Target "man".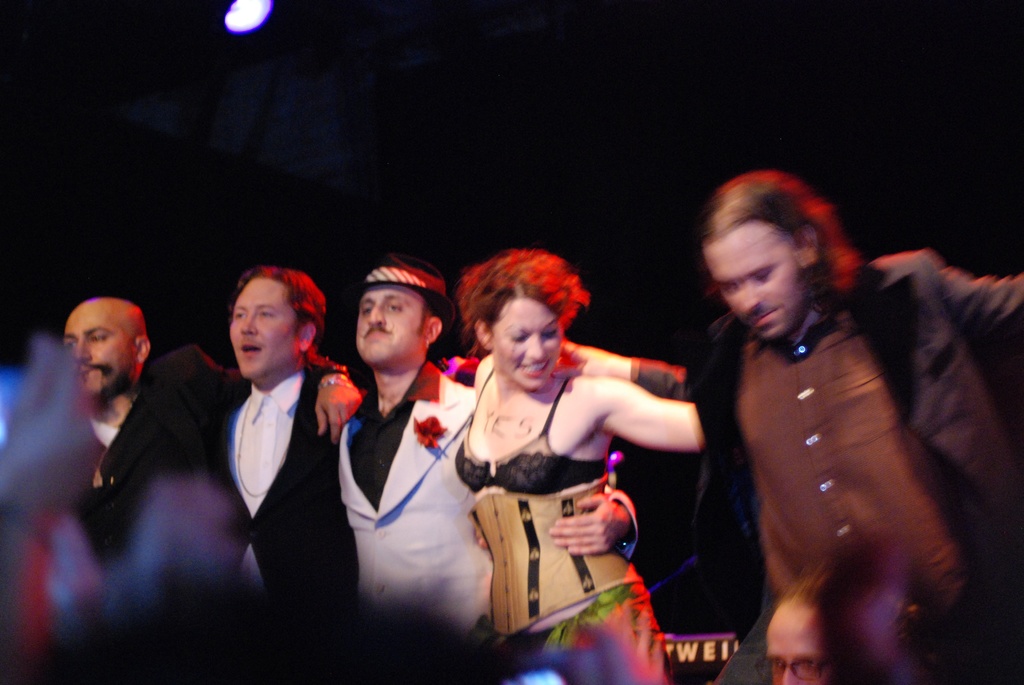
Target region: select_region(333, 251, 496, 641).
